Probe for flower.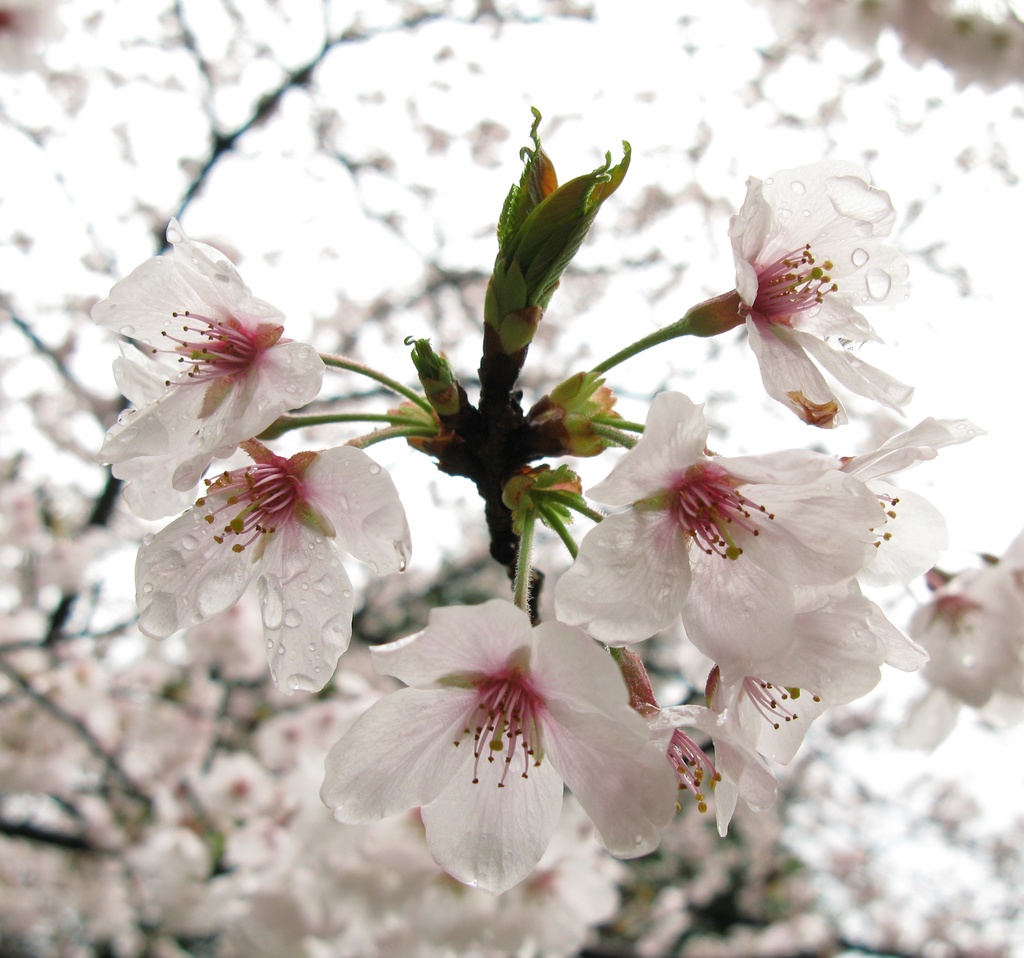
Probe result: bbox(550, 388, 887, 670).
